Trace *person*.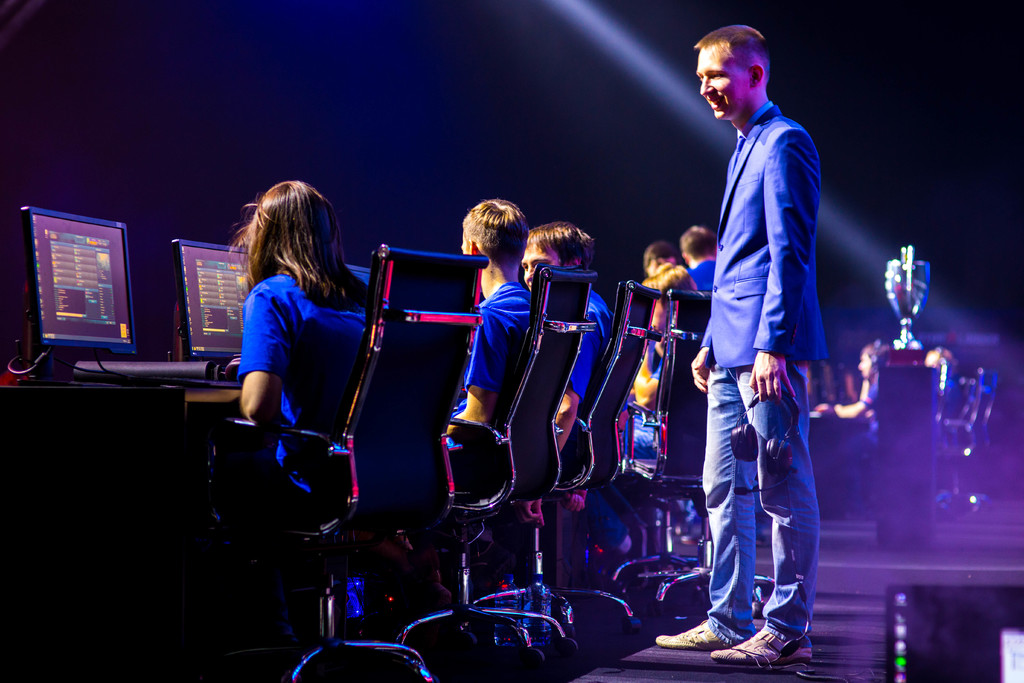
Traced to [left=522, top=224, right=614, bottom=452].
